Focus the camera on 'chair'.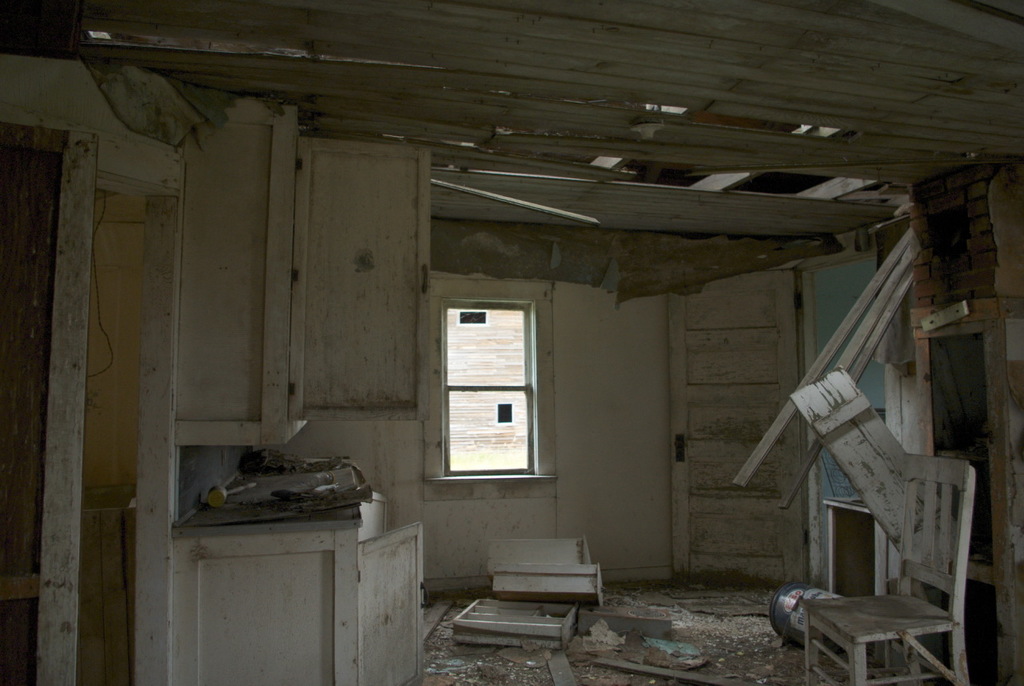
Focus region: x1=786, y1=479, x2=1008, y2=685.
